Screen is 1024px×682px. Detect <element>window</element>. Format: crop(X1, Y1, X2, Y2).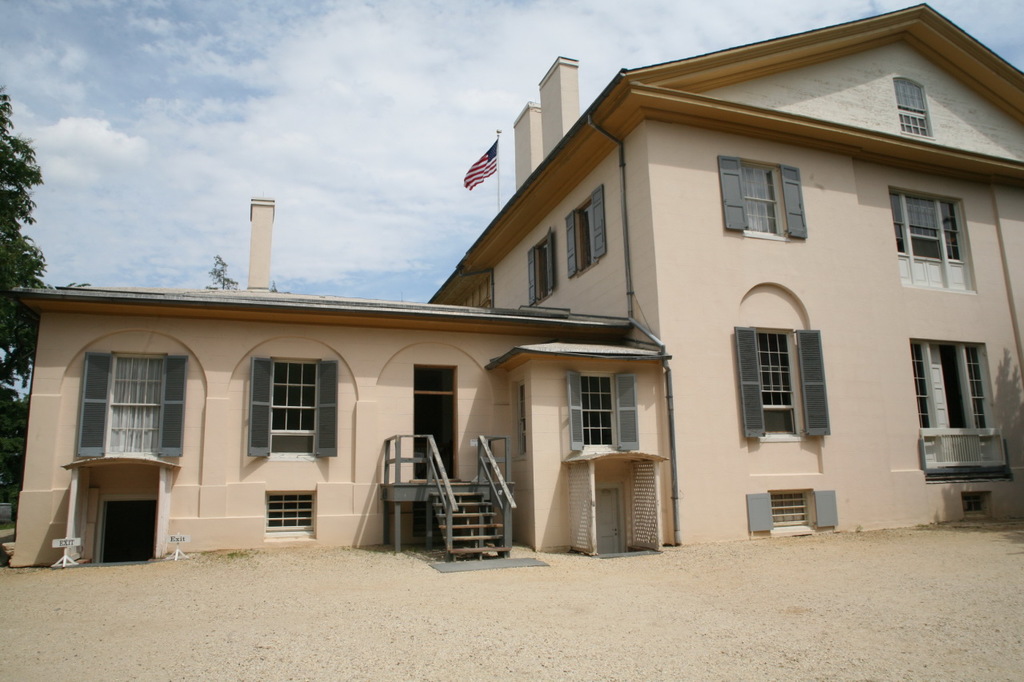
crop(509, 379, 527, 458).
